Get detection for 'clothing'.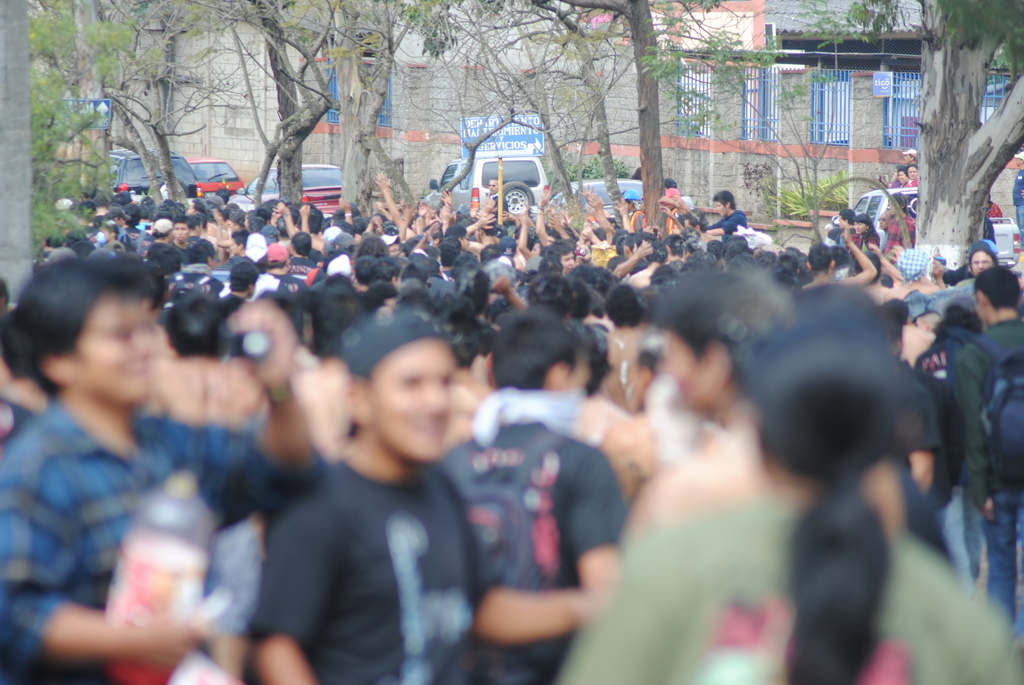
Detection: 1011, 168, 1023, 232.
